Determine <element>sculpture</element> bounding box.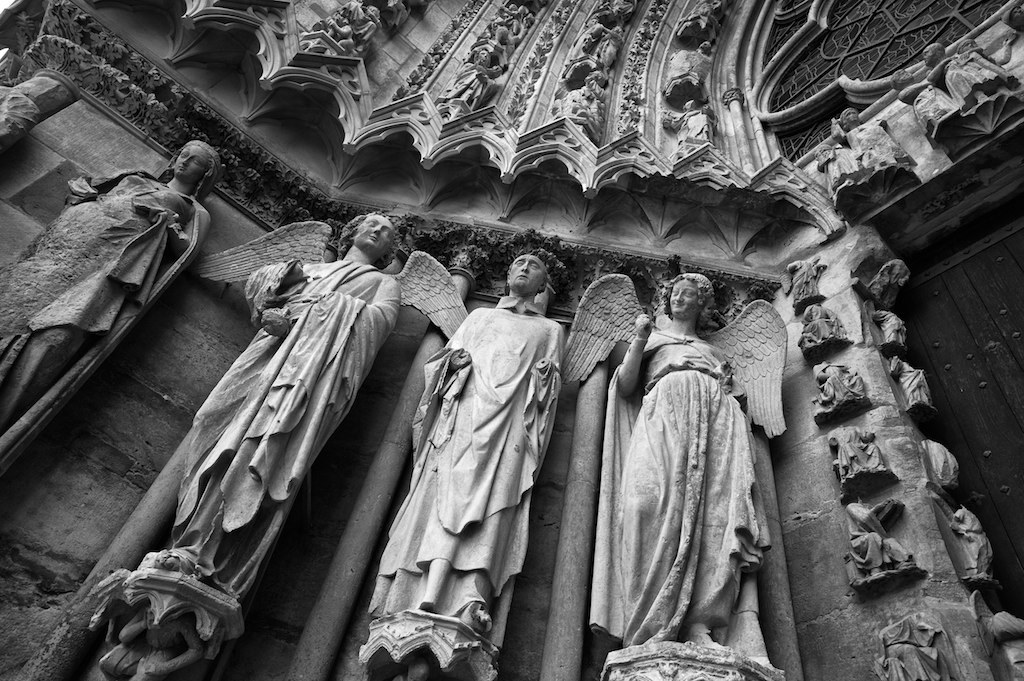
Determined: 0, 141, 225, 467.
